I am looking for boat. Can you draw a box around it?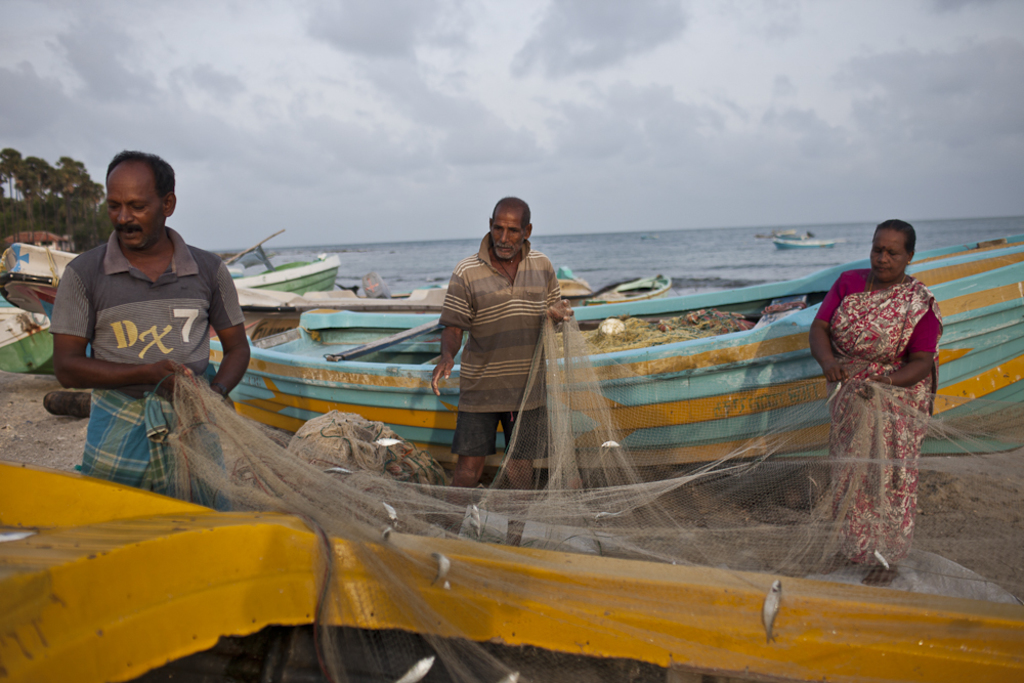
Sure, the bounding box is l=1, t=299, r=74, b=376.
